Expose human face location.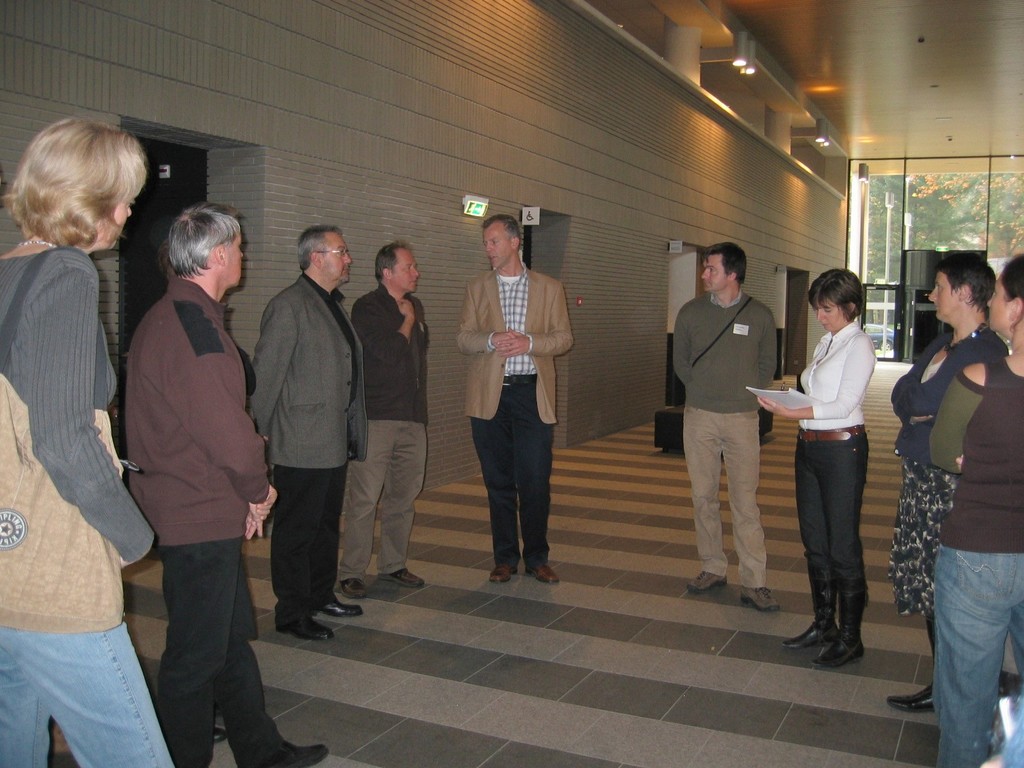
Exposed at [left=324, top=232, right=352, bottom=285].
